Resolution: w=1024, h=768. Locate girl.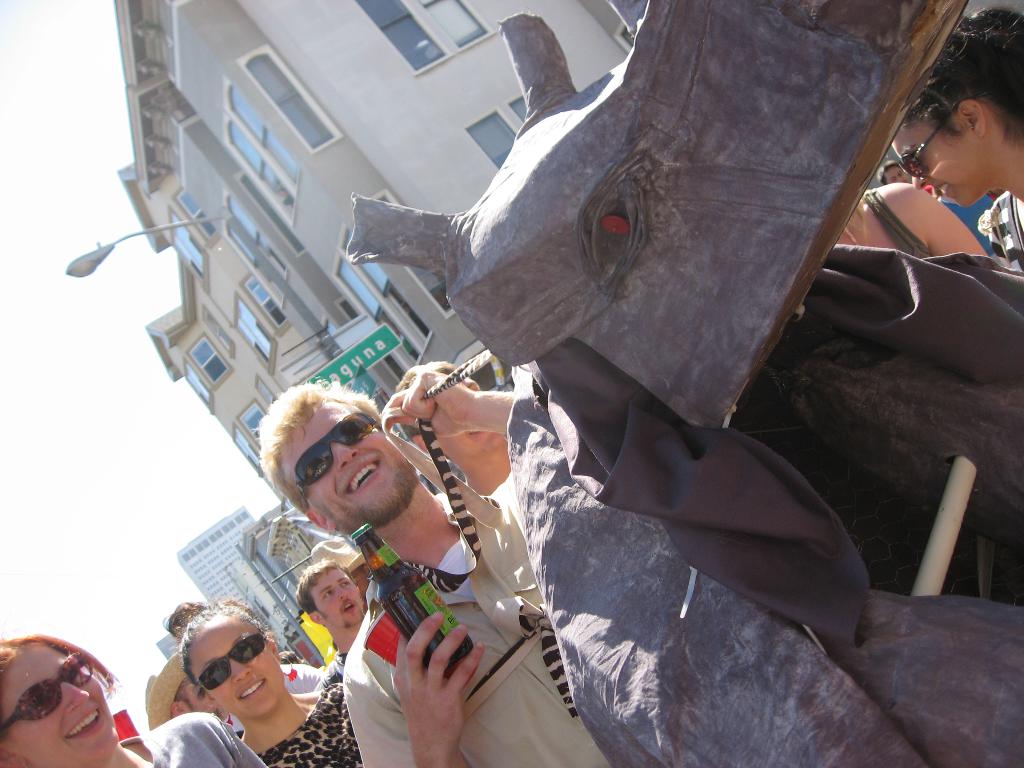
bbox=[0, 628, 272, 767].
